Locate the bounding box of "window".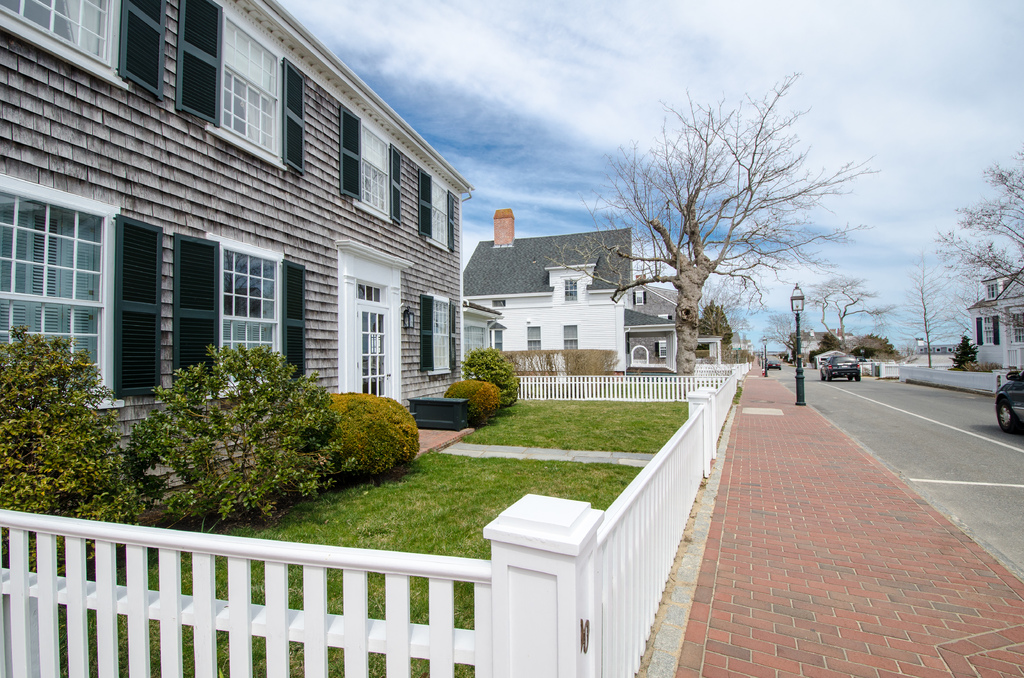
Bounding box: <region>634, 289, 653, 307</region>.
